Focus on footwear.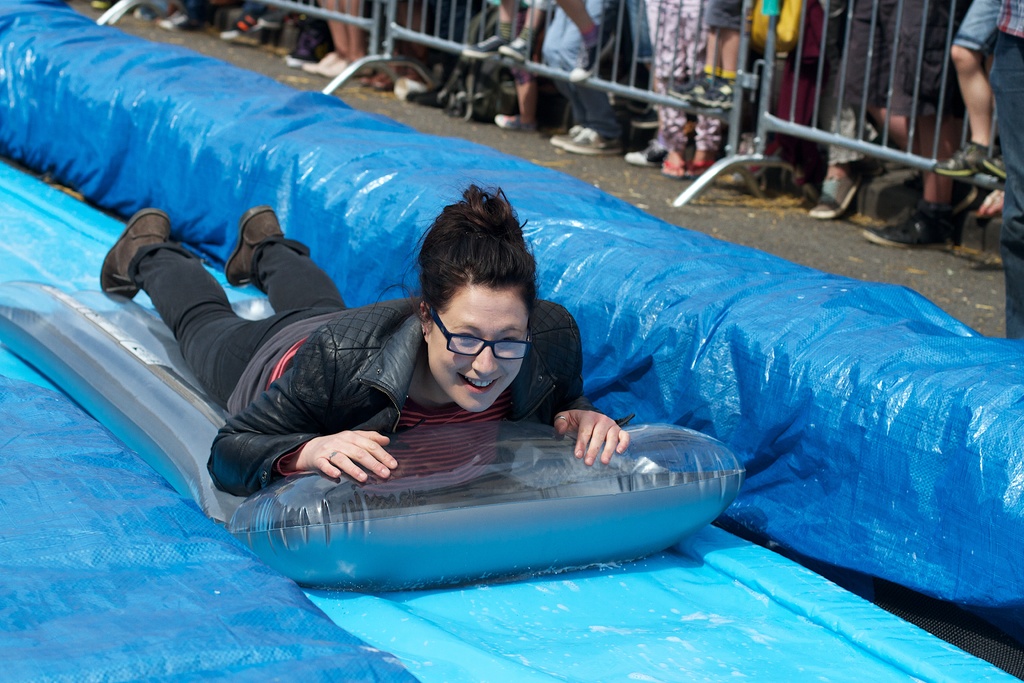
Focused at [623,139,668,163].
